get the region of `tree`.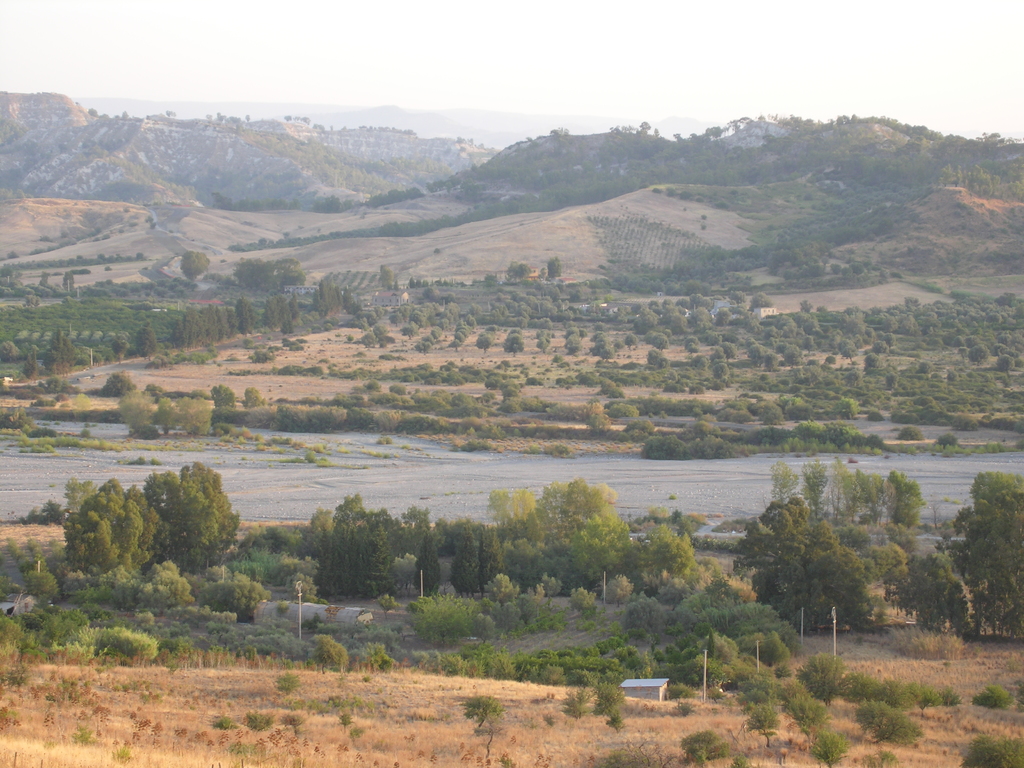
439:524:521:600.
